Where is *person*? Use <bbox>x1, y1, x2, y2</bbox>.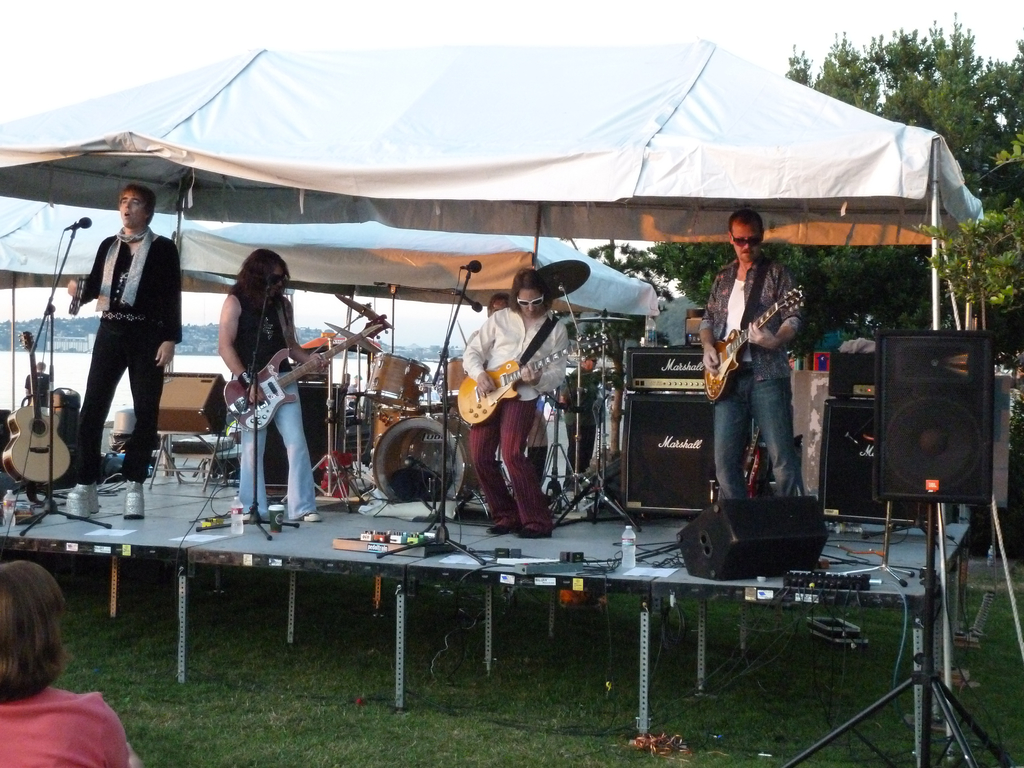
<bbox>0, 554, 148, 767</bbox>.
